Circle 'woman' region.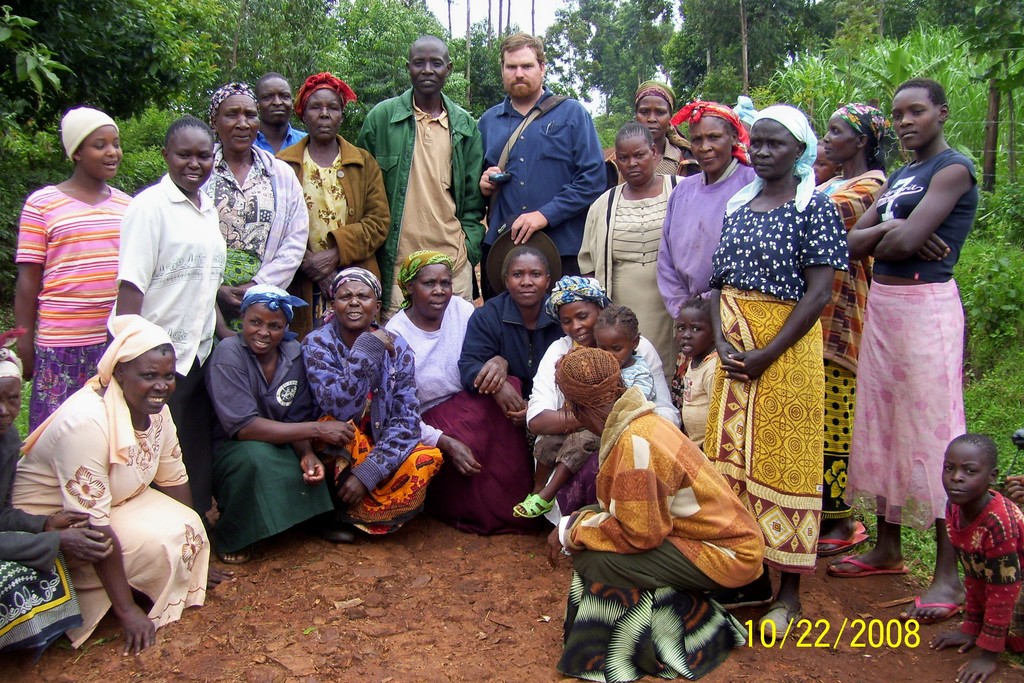
Region: [left=271, top=70, right=388, bottom=333].
